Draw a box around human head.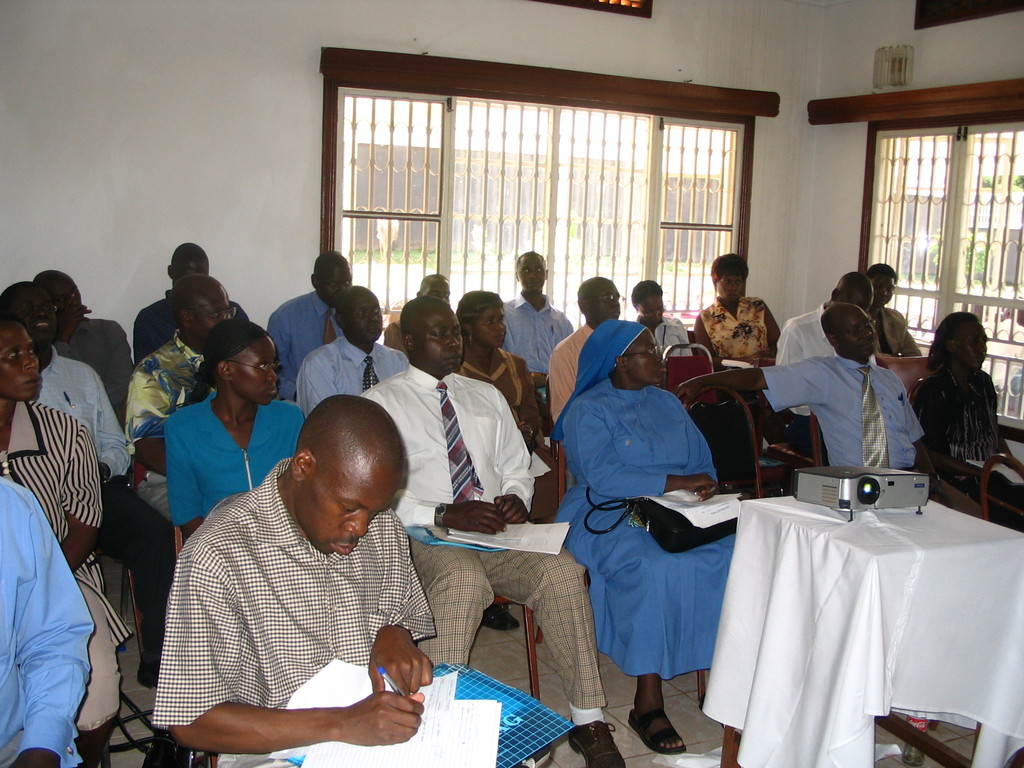
[x1=710, y1=249, x2=750, y2=303].
